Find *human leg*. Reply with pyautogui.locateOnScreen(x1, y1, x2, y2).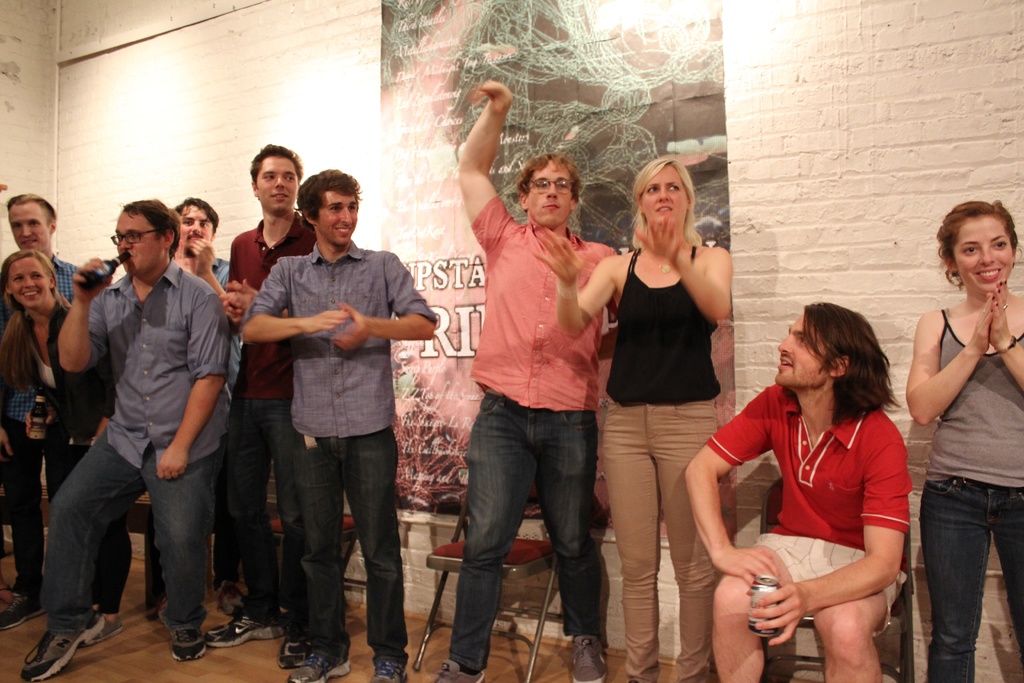
pyautogui.locateOnScreen(278, 400, 305, 663).
